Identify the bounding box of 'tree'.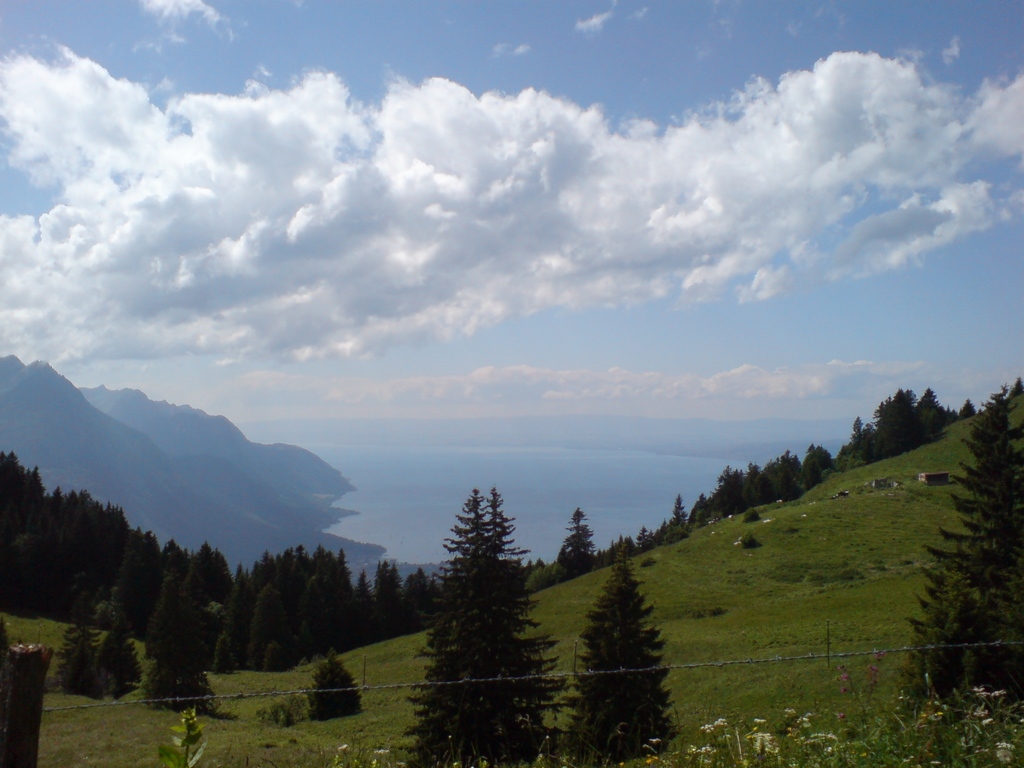
box=[96, 603, 148, 702].
